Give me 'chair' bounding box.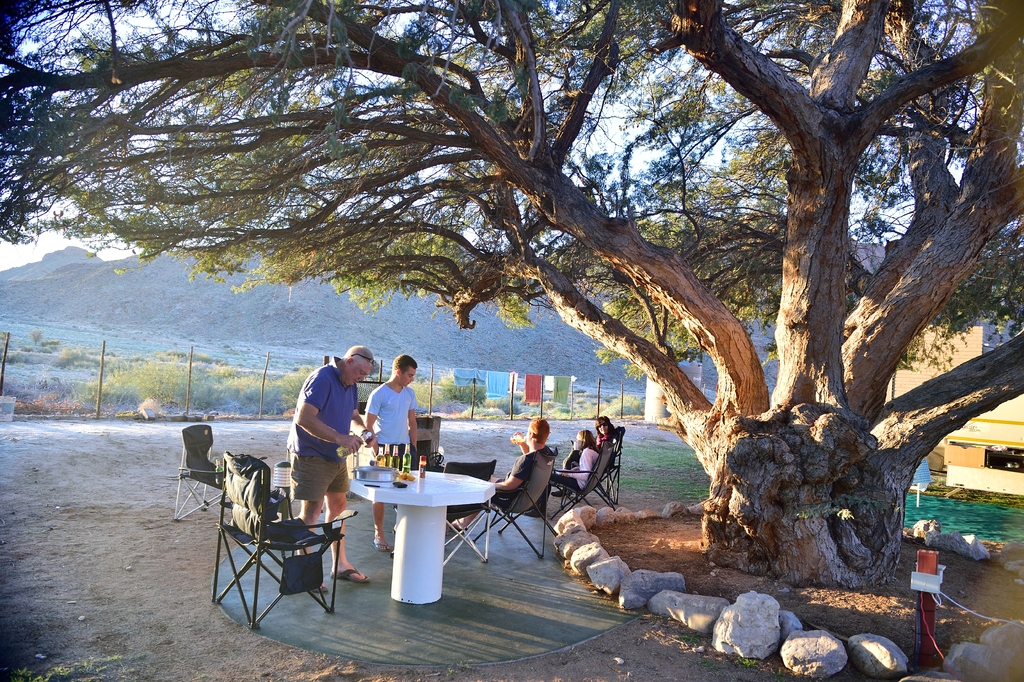
x1=169, y1=419, x2=230, y2=523.
